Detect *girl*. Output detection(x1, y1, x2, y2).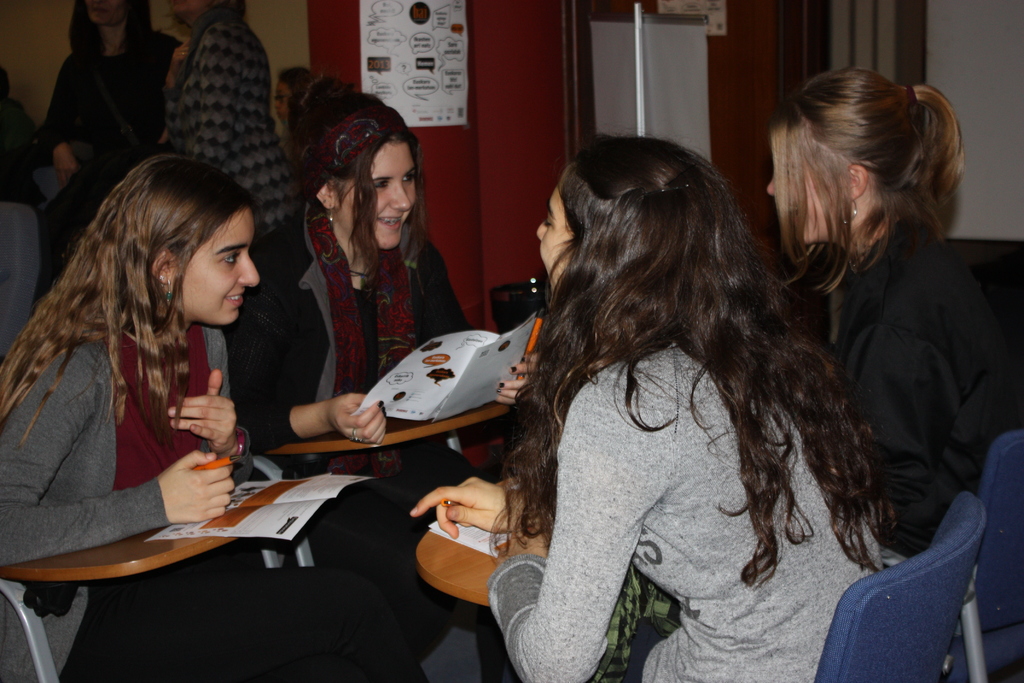
detection(162, 0, 291, 303).
